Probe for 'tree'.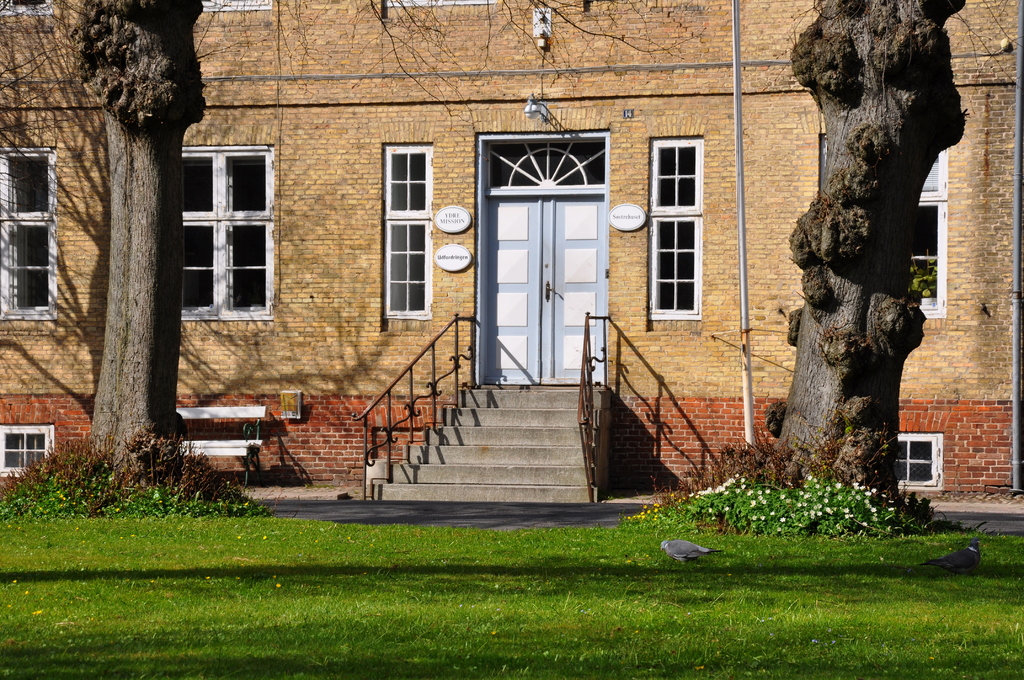
Probe result: <region>758, 0, 966, 528</region>.
